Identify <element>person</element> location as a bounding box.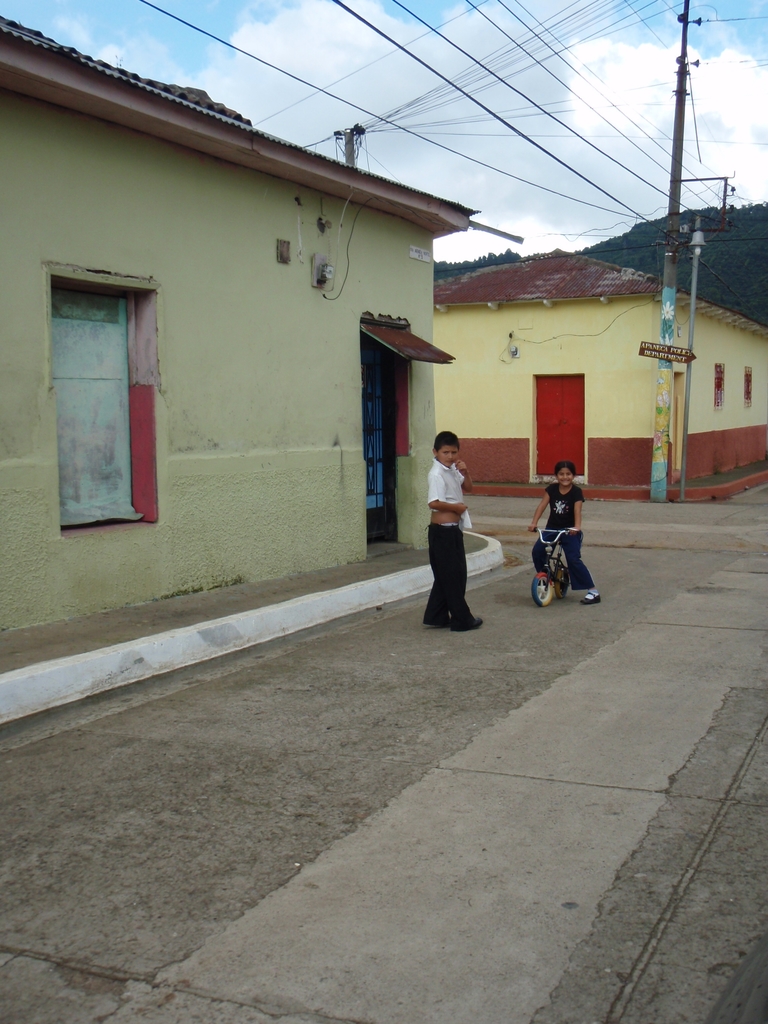
crop(424, 430, 486, 629).
